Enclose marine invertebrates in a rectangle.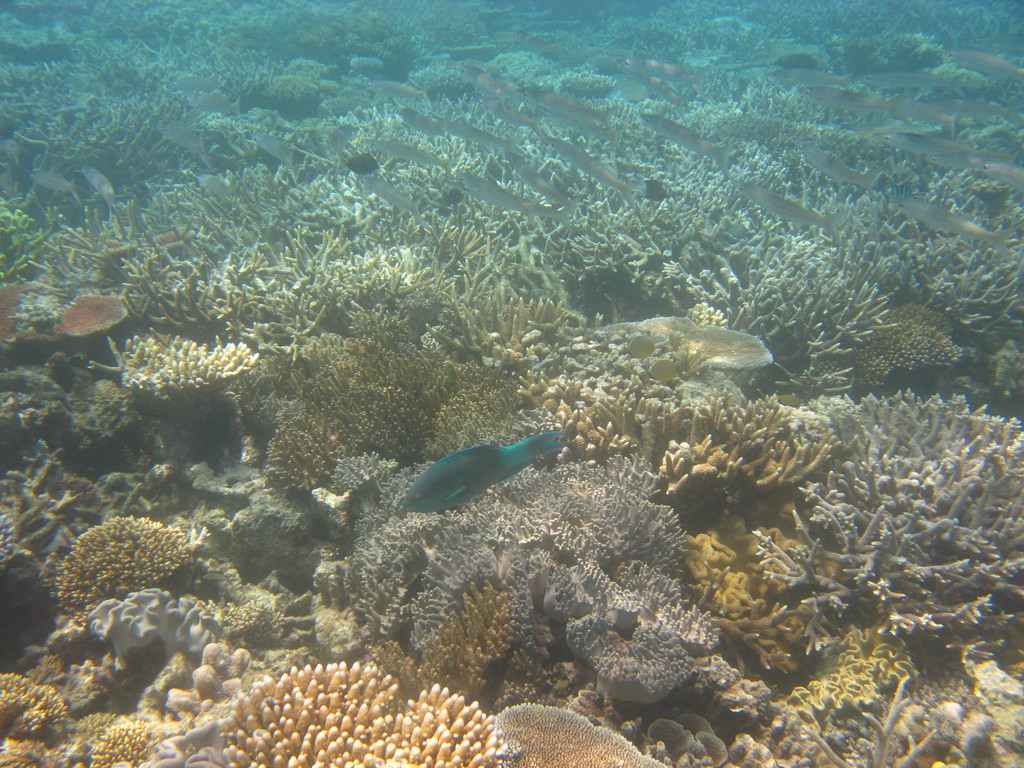
bbox=[178, 655, 539, 765].
